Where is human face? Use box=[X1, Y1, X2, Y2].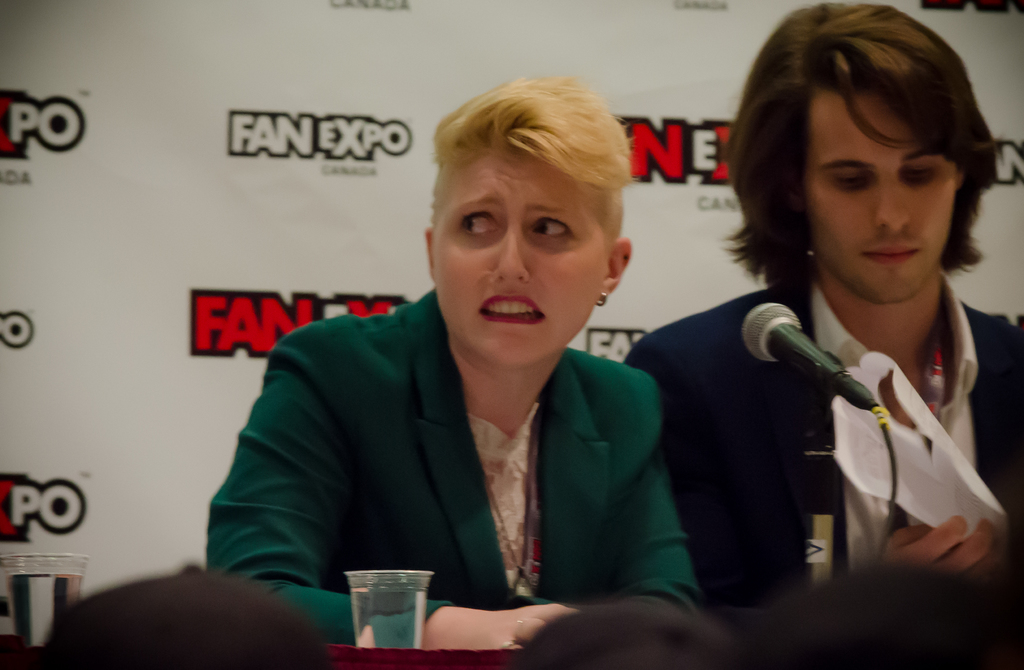
box=[427, 140, 609, 364].
